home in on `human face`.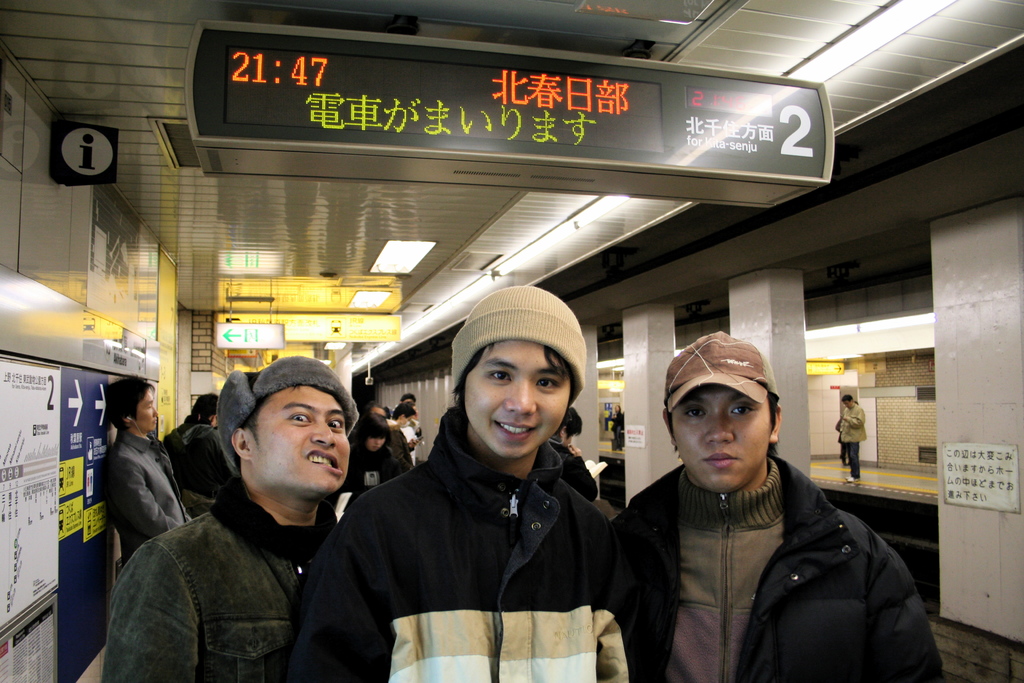
Homed in at bbox=(252, 389, 344, 482).
